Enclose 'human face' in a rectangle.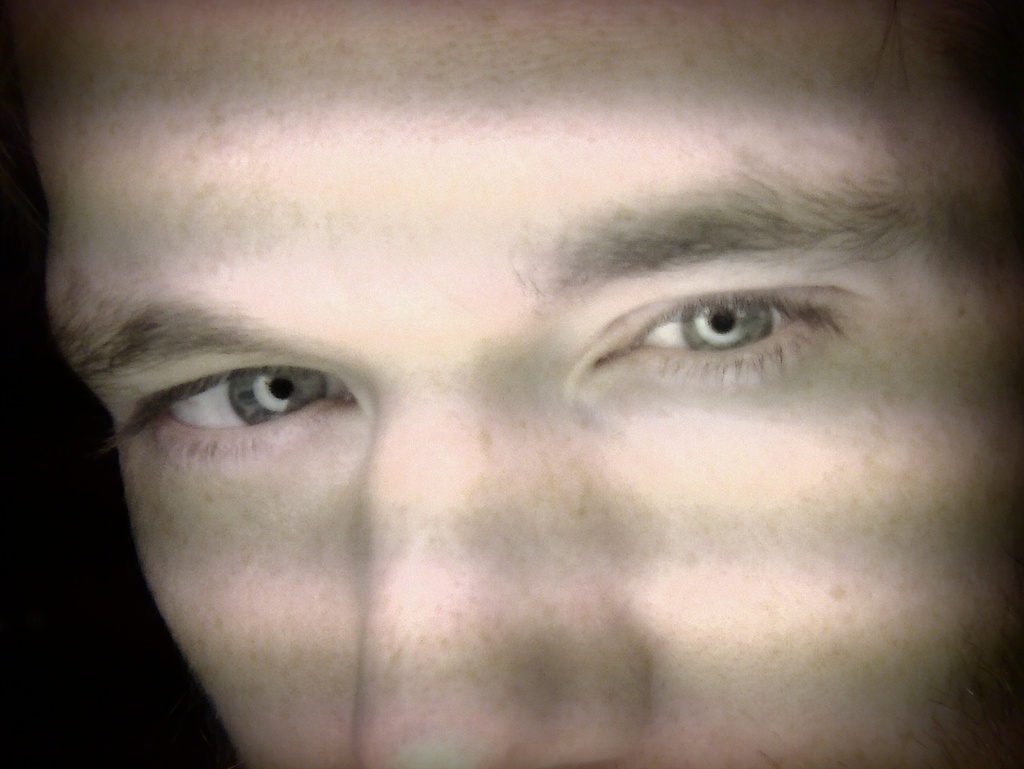
rect(0, 0, 1023, 768).
